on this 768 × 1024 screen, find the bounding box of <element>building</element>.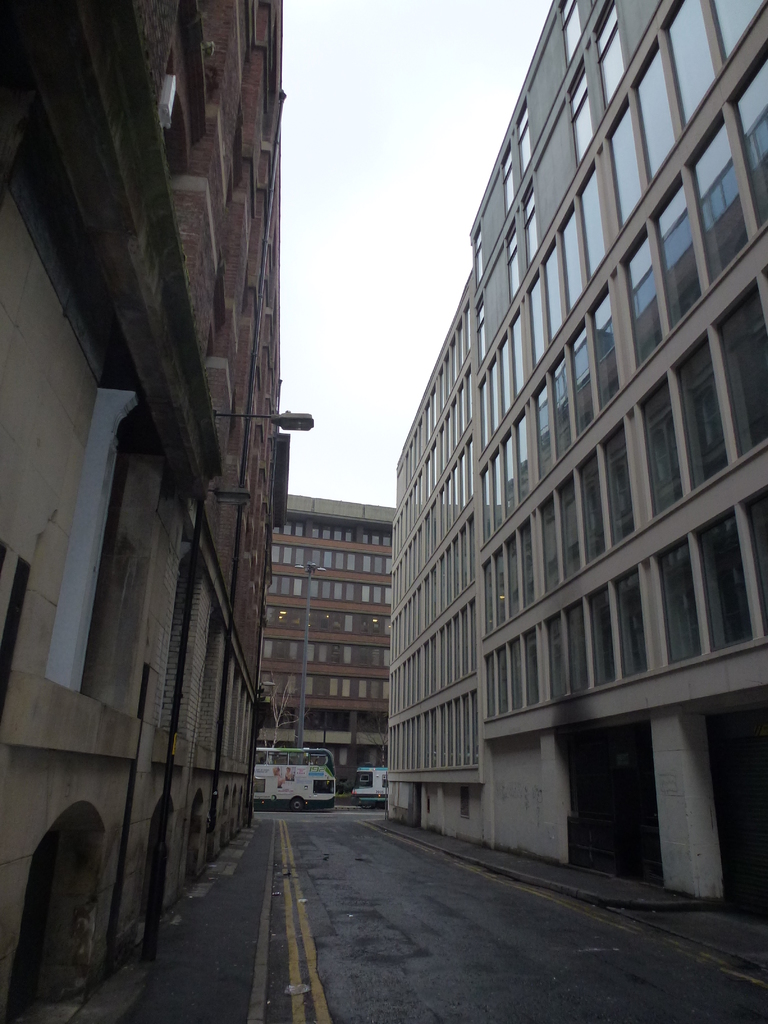
Bounding box: bbox(260, 492, 394, 789).
